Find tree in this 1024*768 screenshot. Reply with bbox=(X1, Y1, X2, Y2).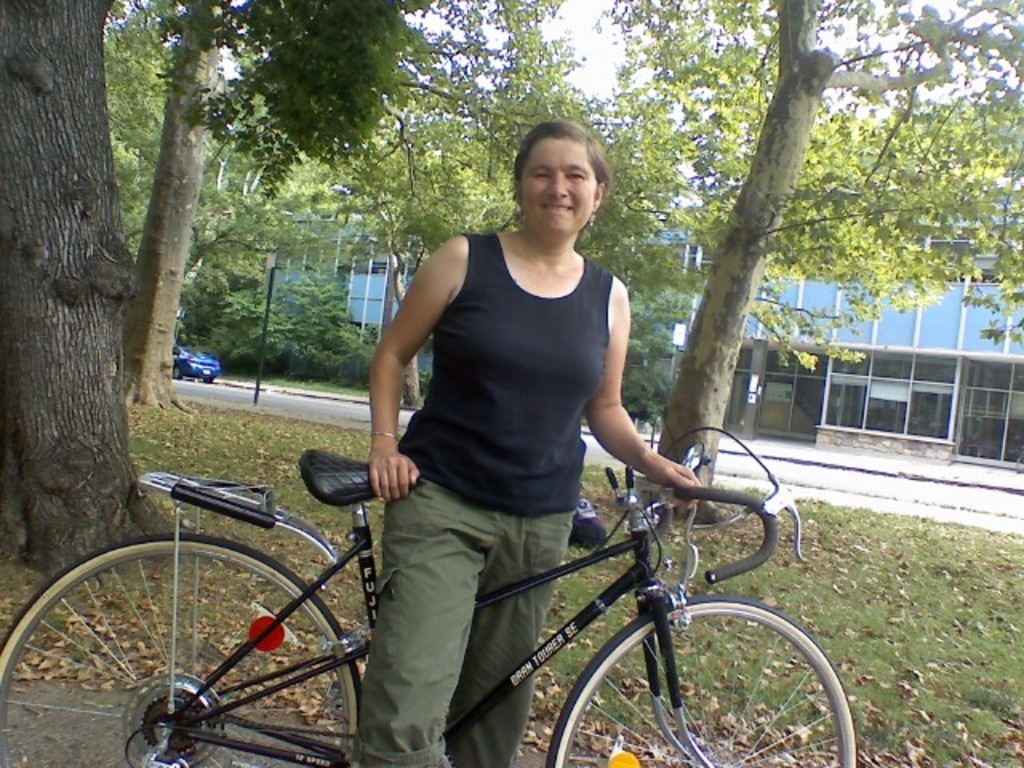
bbox=(5, 0, 243, 614).
